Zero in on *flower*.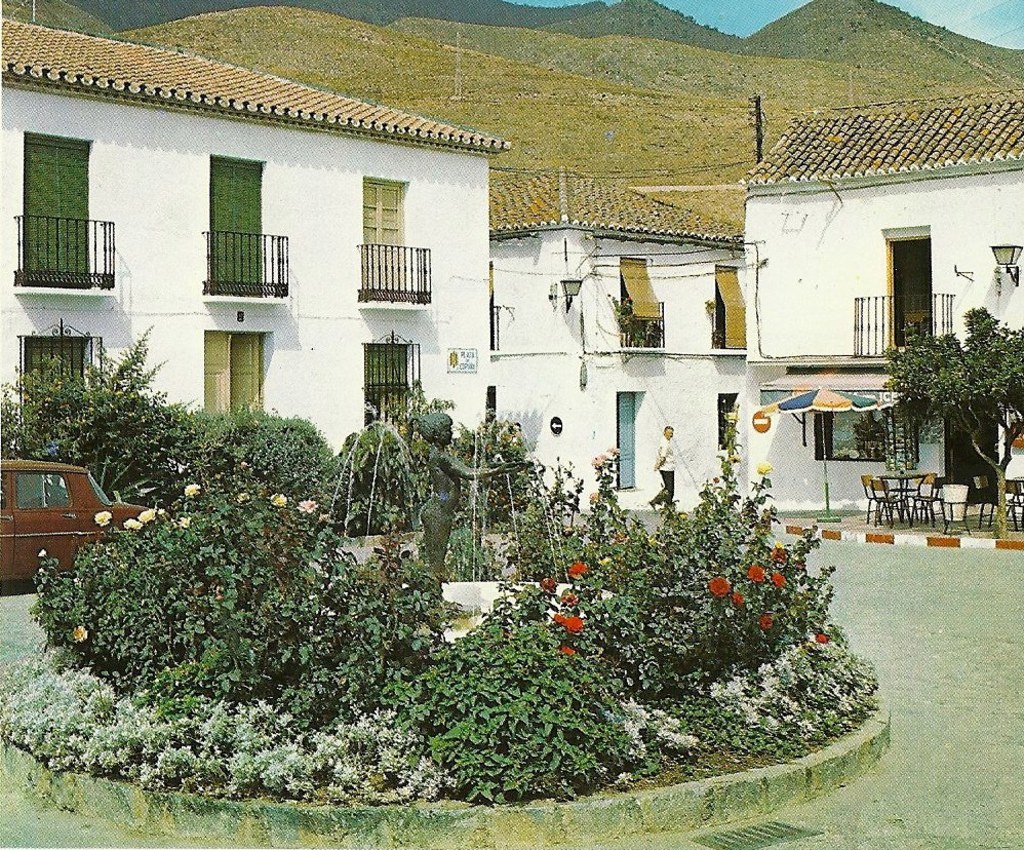
Zeroed in: crop(710, 474, 718, 481).
